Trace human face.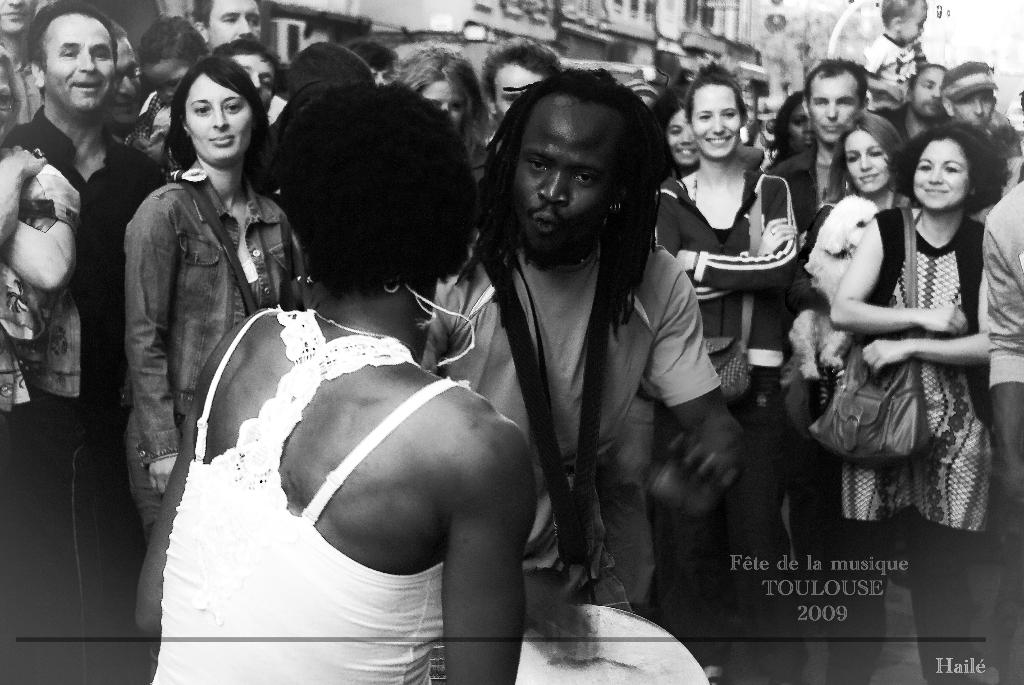
Traced to [left=900, top=10, right=928, bottom=42].
